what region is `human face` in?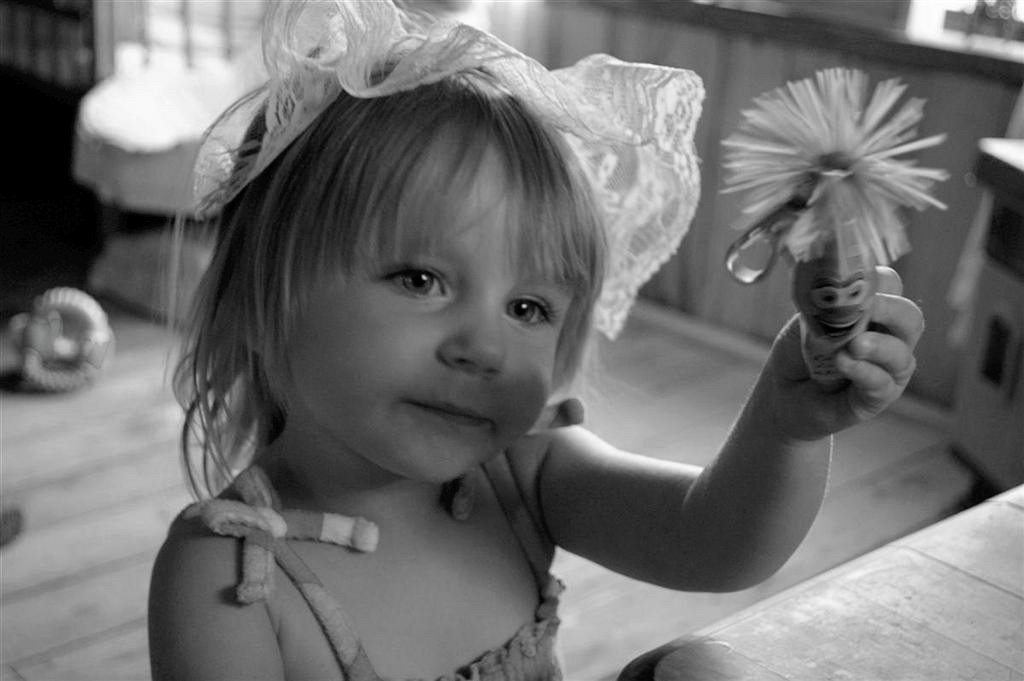
[286, 128, 580, 483].
